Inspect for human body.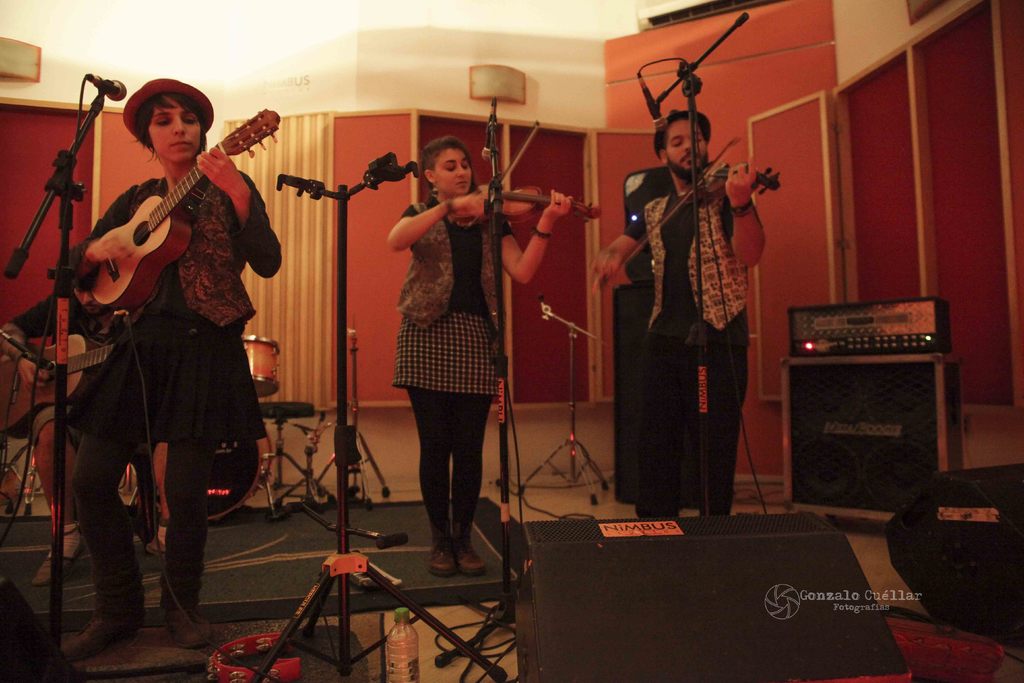
Inspection: (383, 184, 578, 575).
